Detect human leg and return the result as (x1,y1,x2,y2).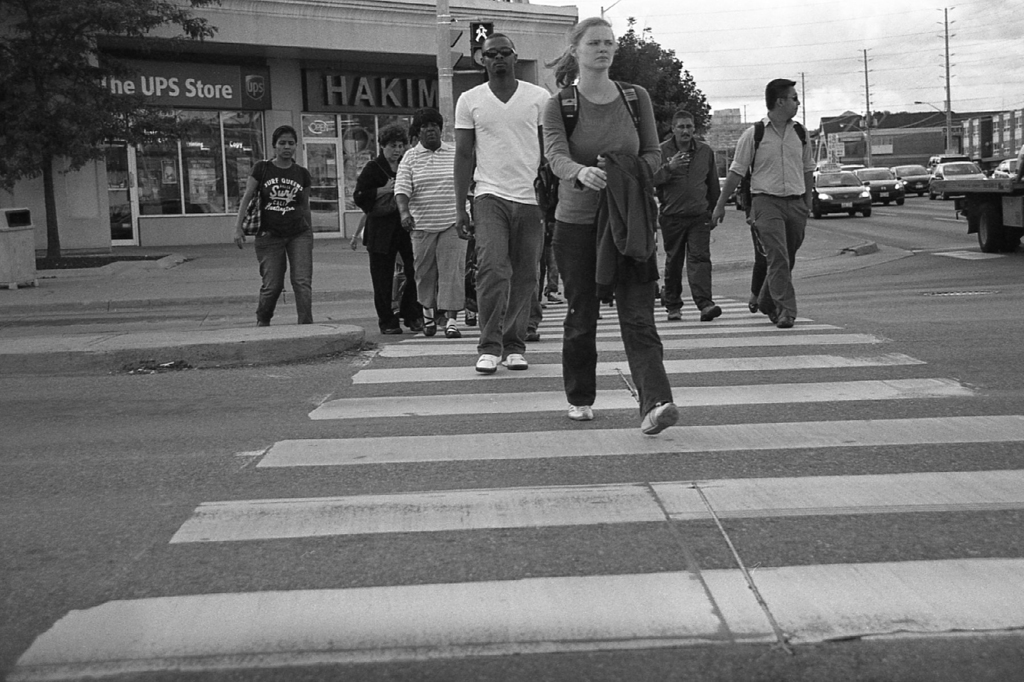
(434,229,460,335).
